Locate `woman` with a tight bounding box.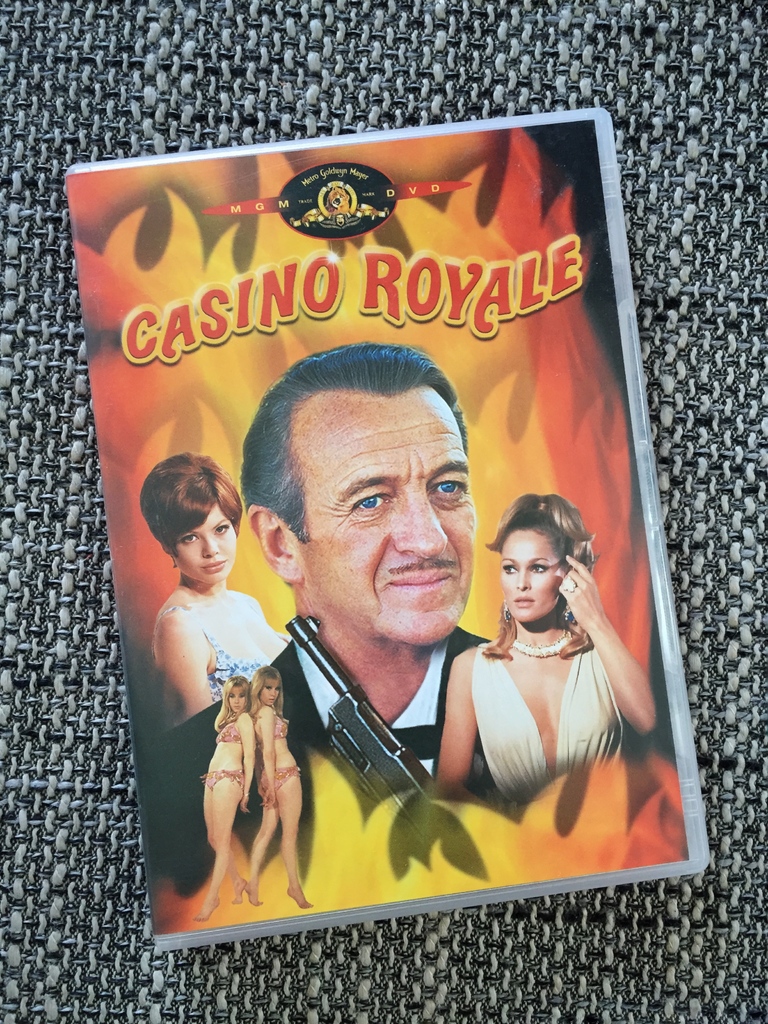
(x1=435, y1=489, x2=660, y2=824).
